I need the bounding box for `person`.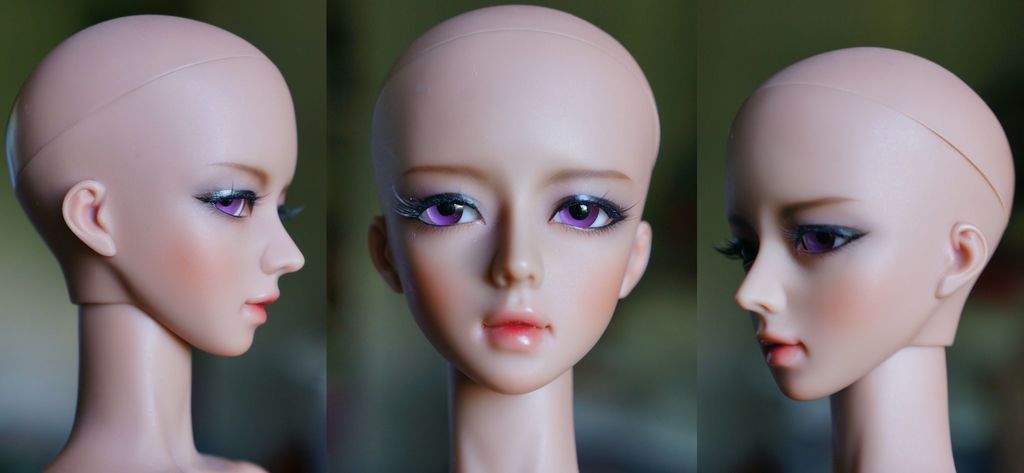
Here it is: box(10, 0, 317, 450).
